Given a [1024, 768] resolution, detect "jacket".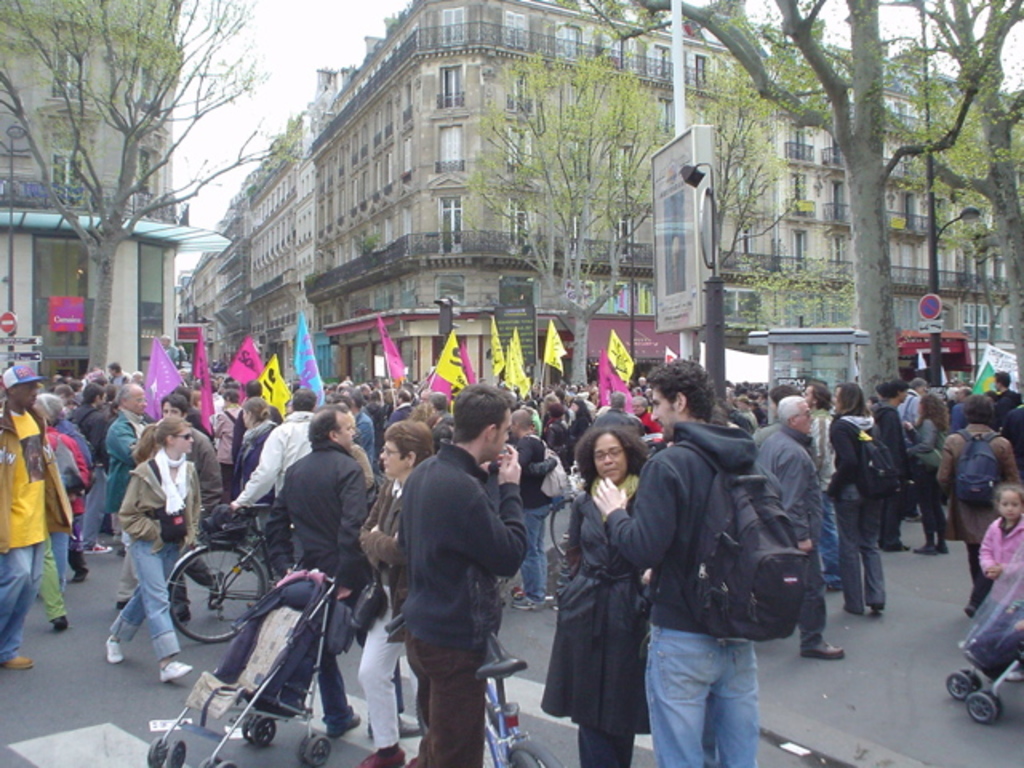
crop(392, 437, 528, 650).
